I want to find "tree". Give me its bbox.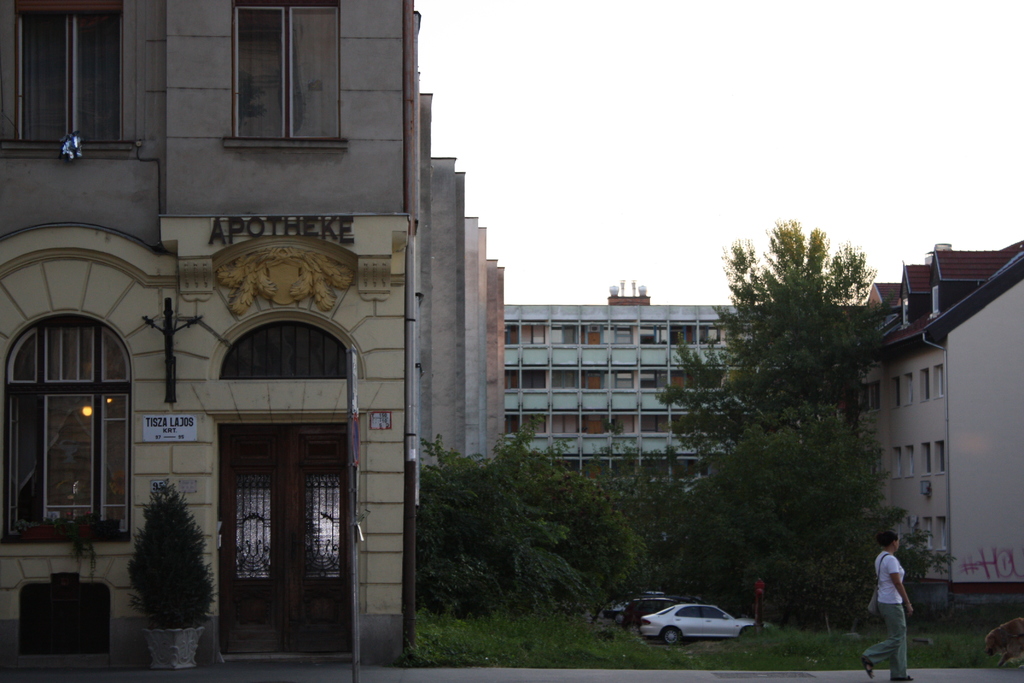
select_region(420, 420, 682, 618).
